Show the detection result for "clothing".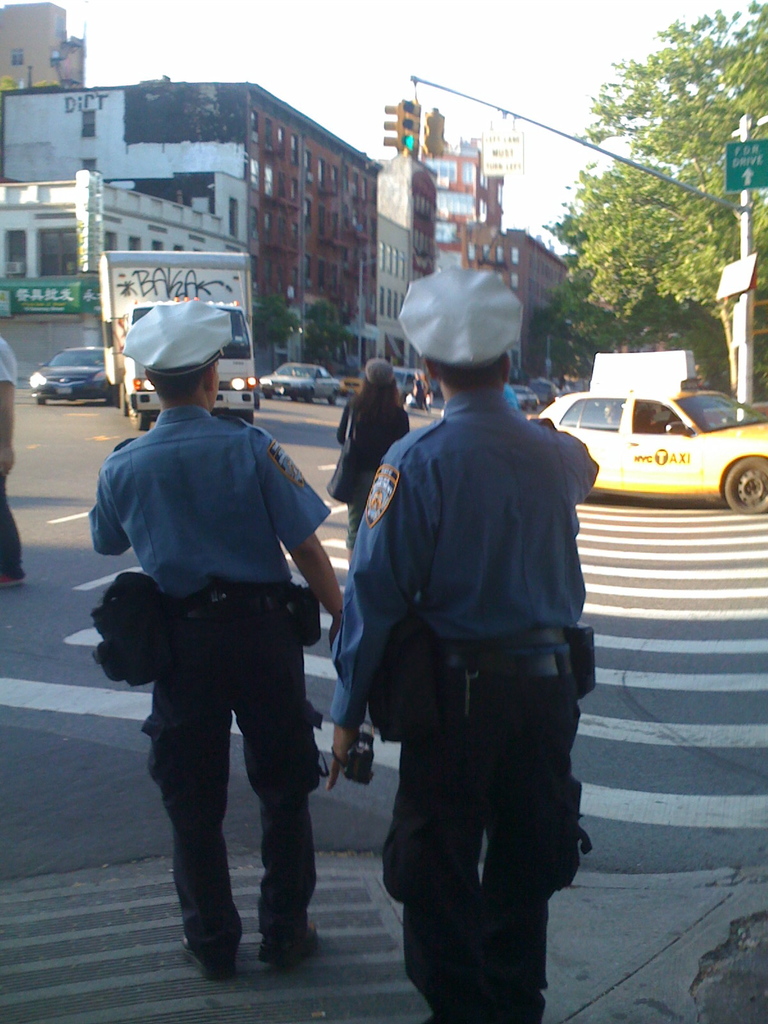
x1=97, y1=320, x2=350, y2=935.
